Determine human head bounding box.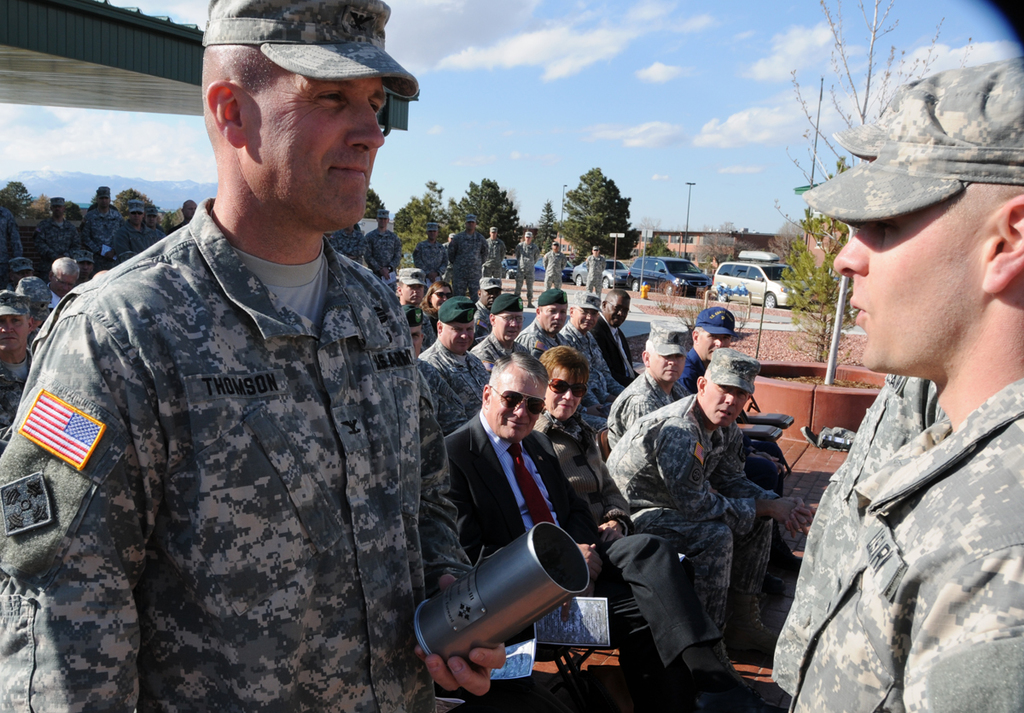
Determined: 534/293/571/337.
